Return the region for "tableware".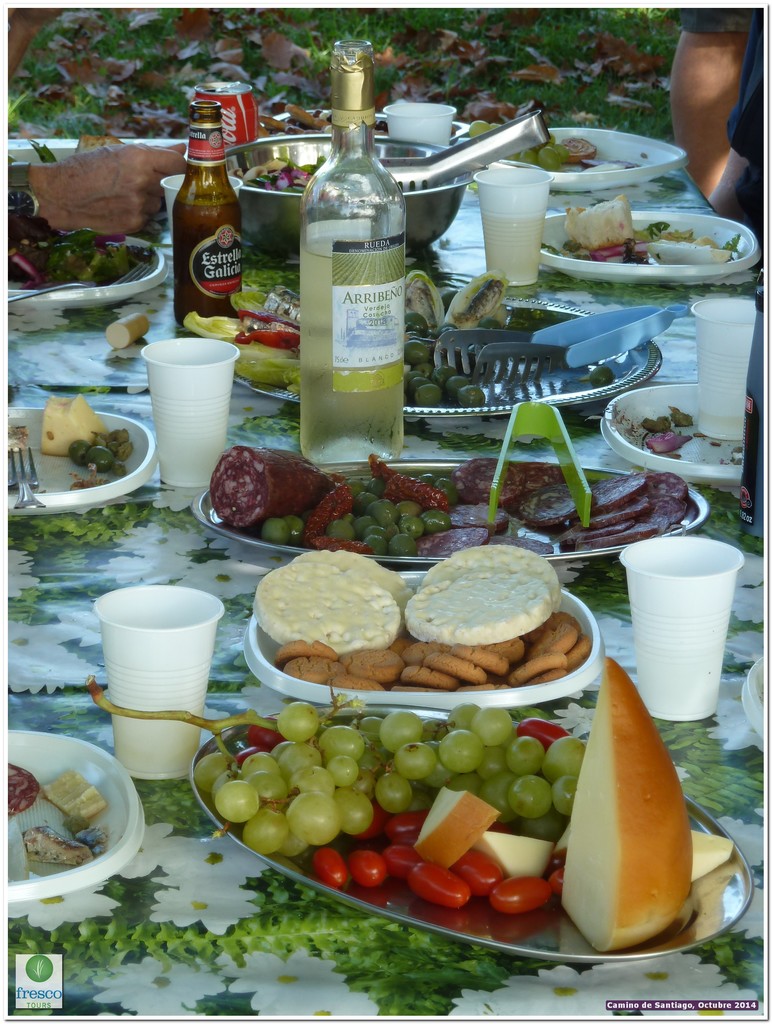
left=161, top=163, right=244, bottom=235.
